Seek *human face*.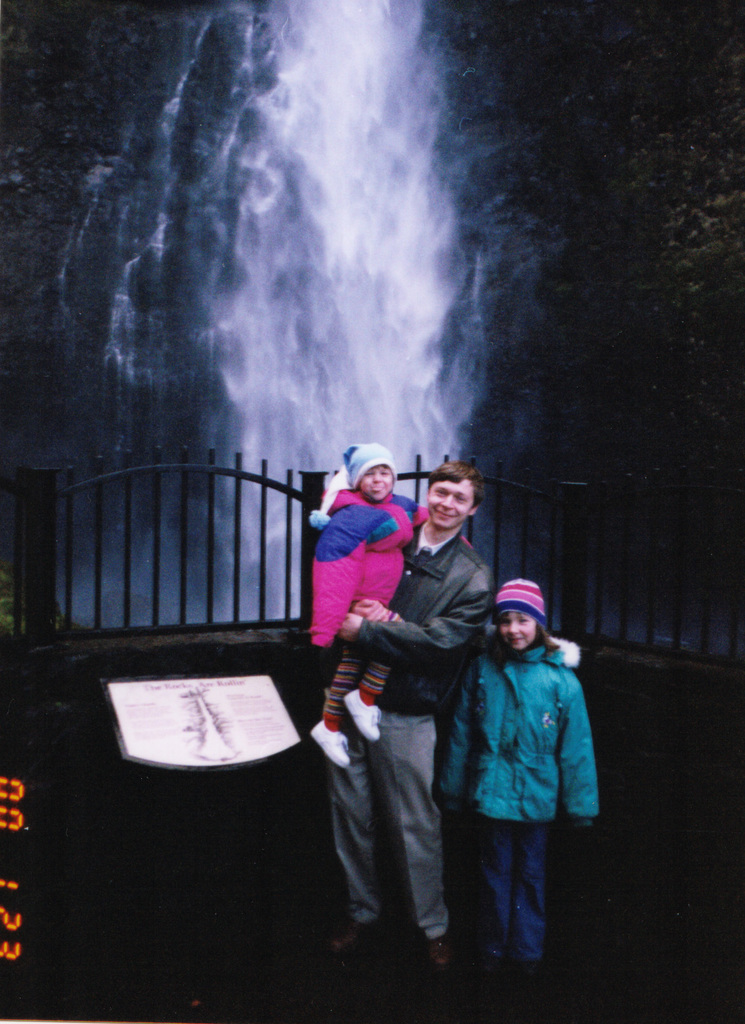
l=499, t=605, r=538, b=650.
